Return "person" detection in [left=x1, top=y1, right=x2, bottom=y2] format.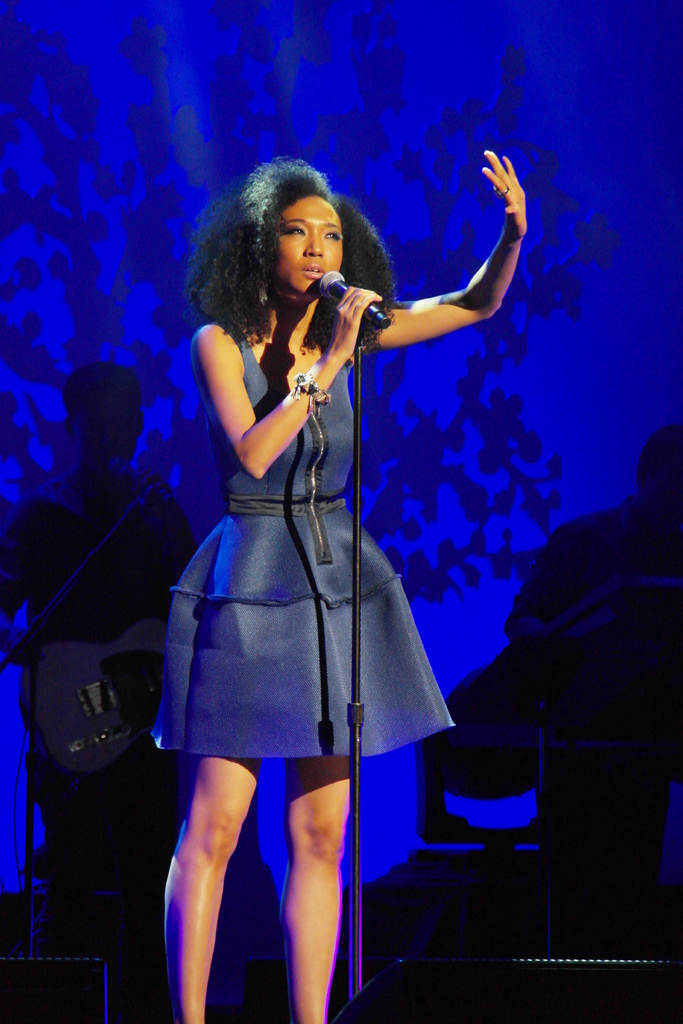
[left=0, top=370, right=190, bottom=1023].
